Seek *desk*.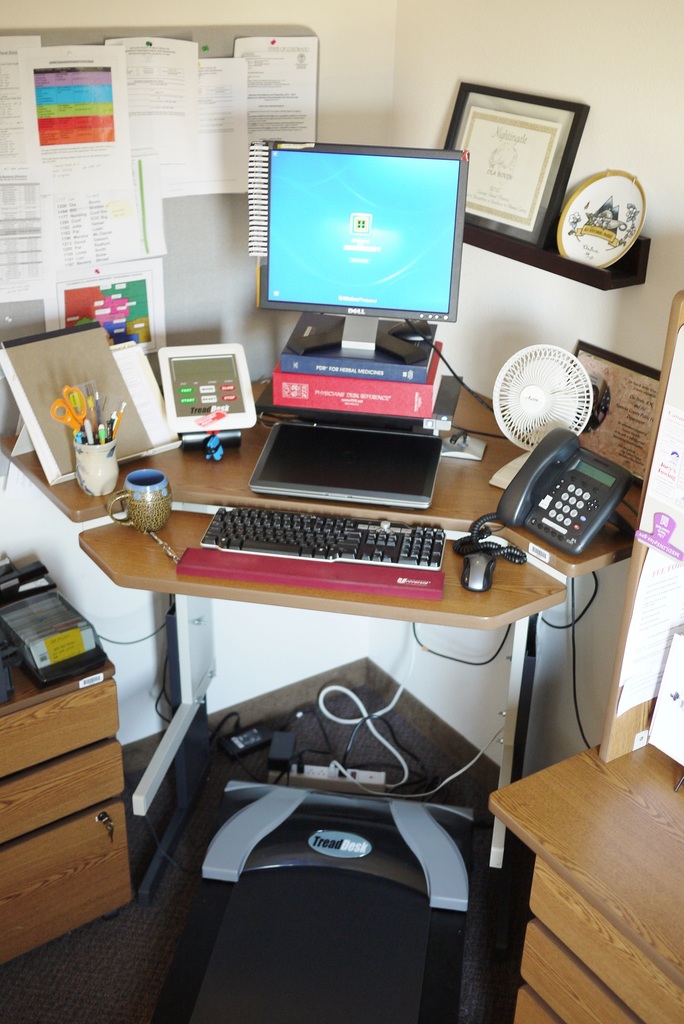
1,390,628,868.
